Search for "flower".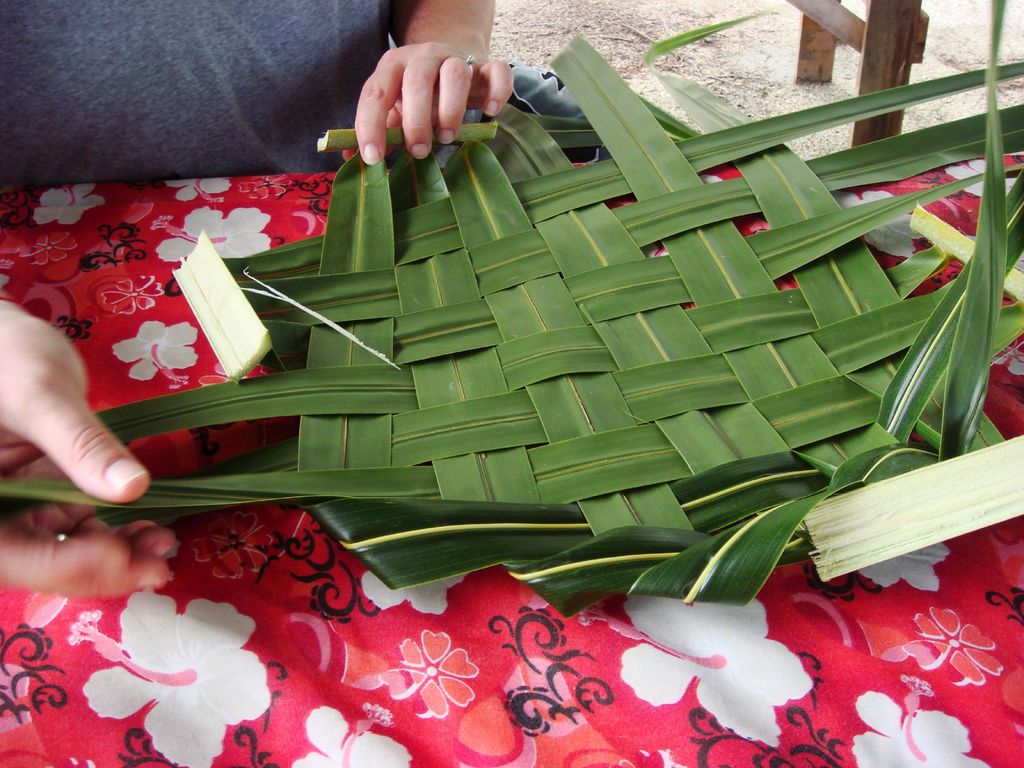
Found at box=[65, 579, 269, 742].
